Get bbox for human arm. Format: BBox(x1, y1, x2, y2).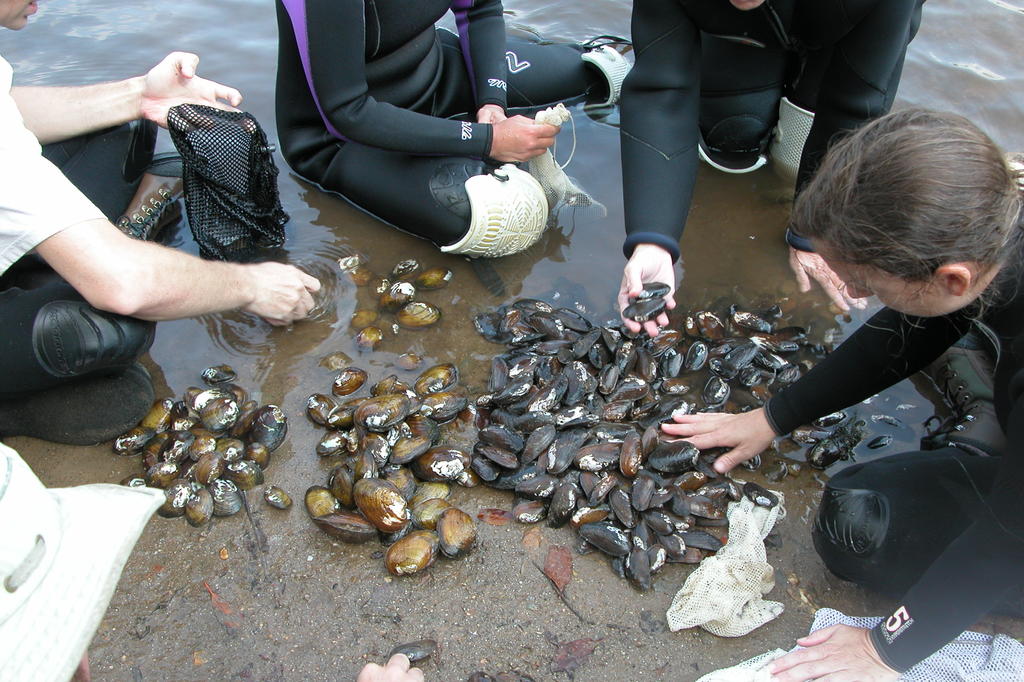
BBox(24, 42, 248, 161).
